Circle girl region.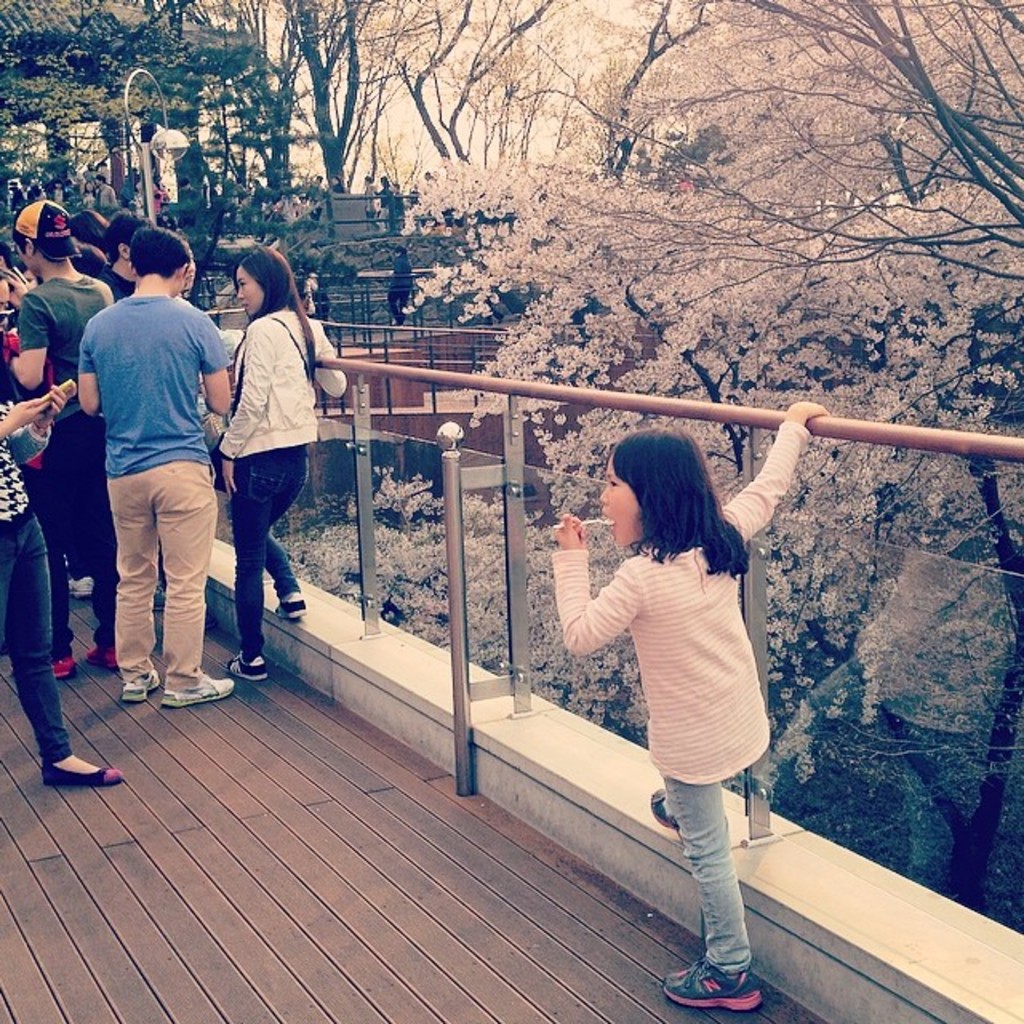
Region: {"x1": 210, "y1": 240, "x2": 341, "y2": 677}.
